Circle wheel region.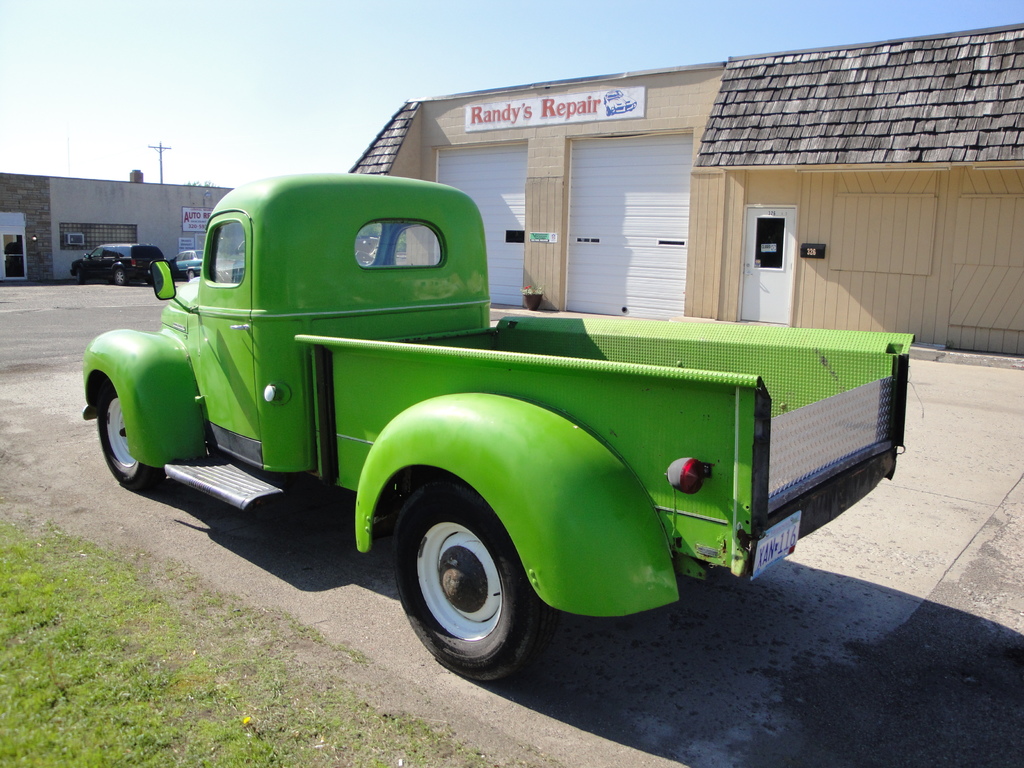
Region: 113,268,130,284.
